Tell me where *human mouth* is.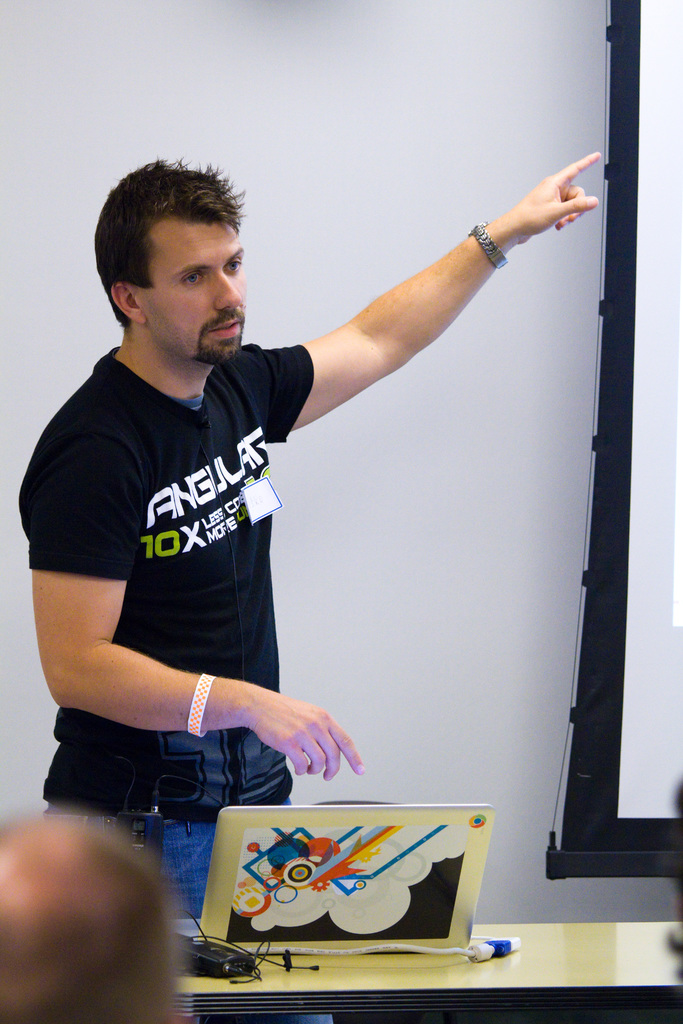
*human mouth* is at rect(202, 313, 243, 346).
